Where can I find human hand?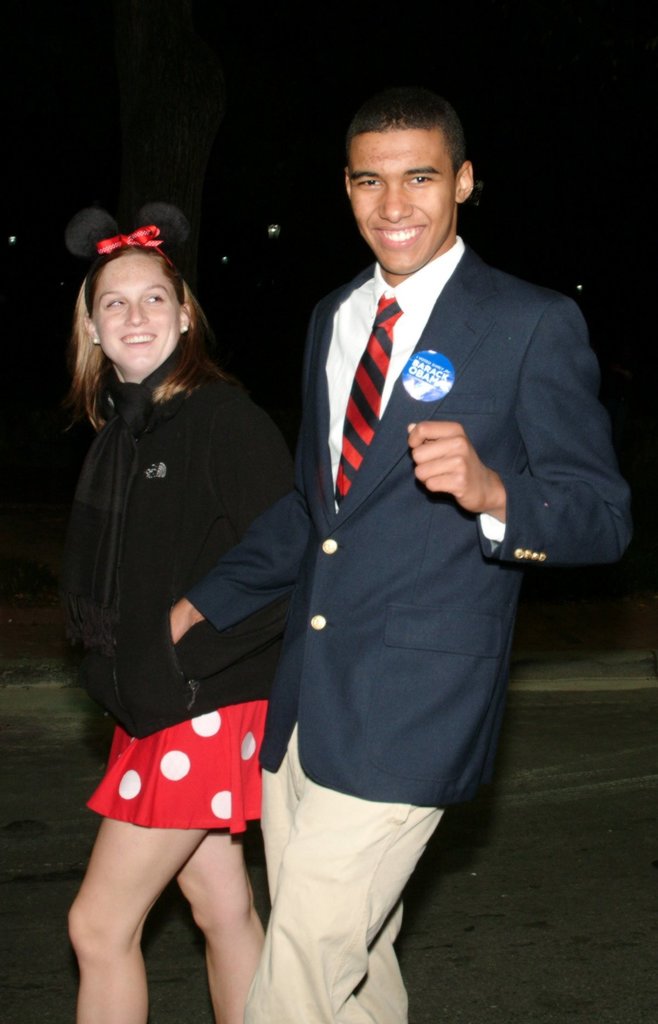
You can find it at 167, 605, 192, 650.
